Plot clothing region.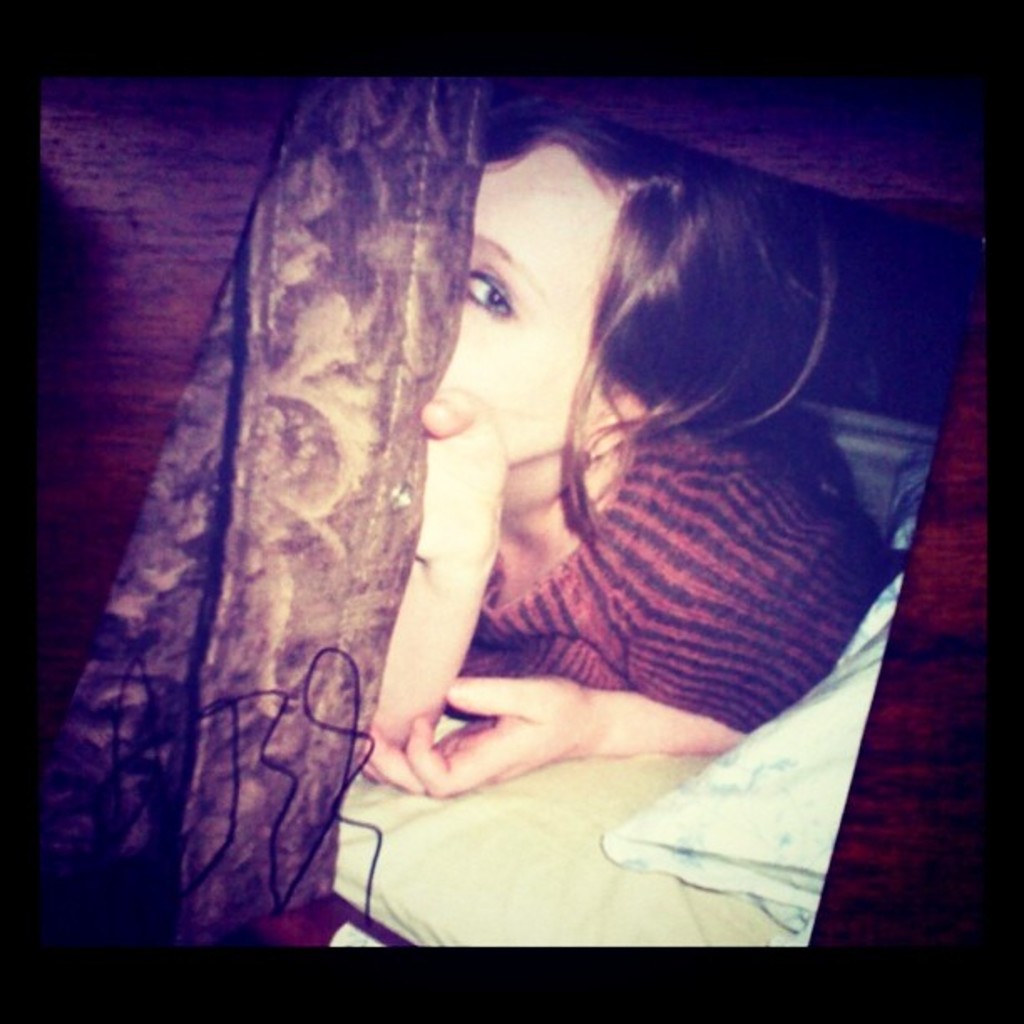
Plotted at left=475, top=422, right=872, bottom=733.
